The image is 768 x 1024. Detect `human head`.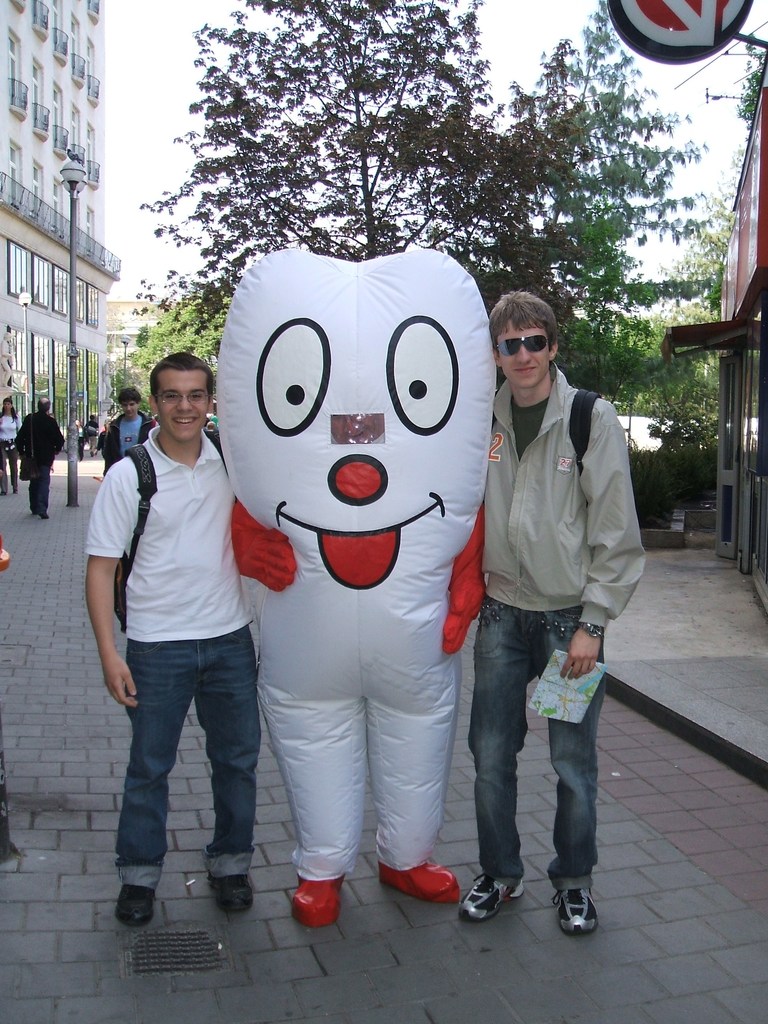
Detection: x1=42, y1=399, x2=51, y2=413.
